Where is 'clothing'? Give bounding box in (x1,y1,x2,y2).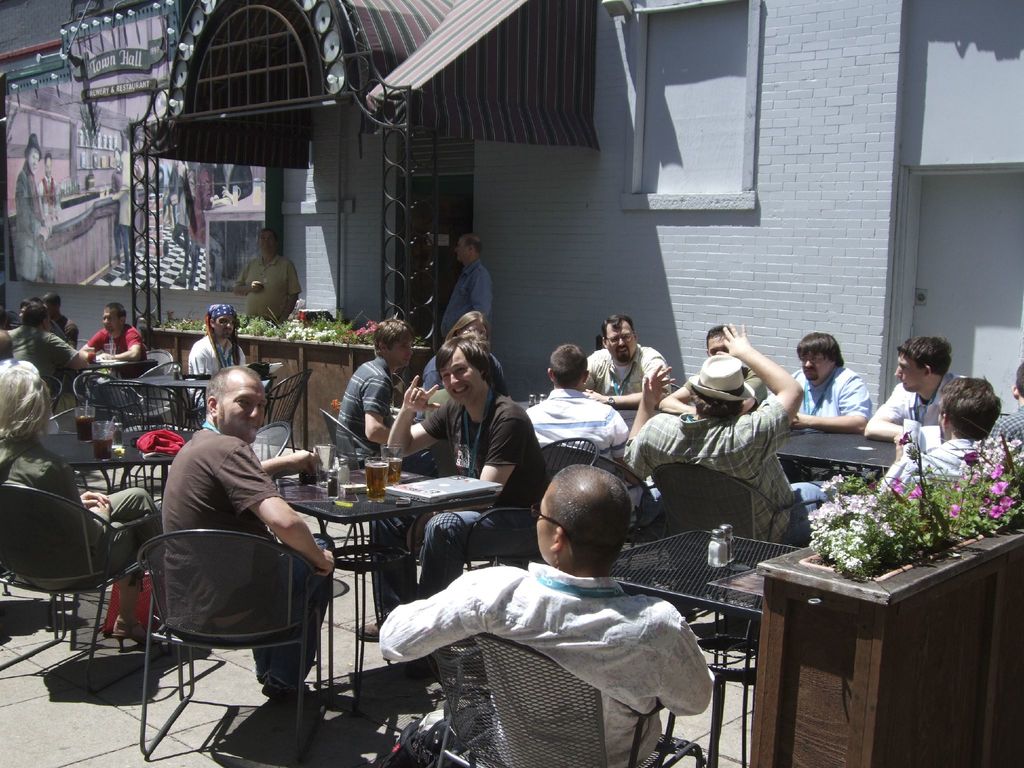
(588,340,676,412).
